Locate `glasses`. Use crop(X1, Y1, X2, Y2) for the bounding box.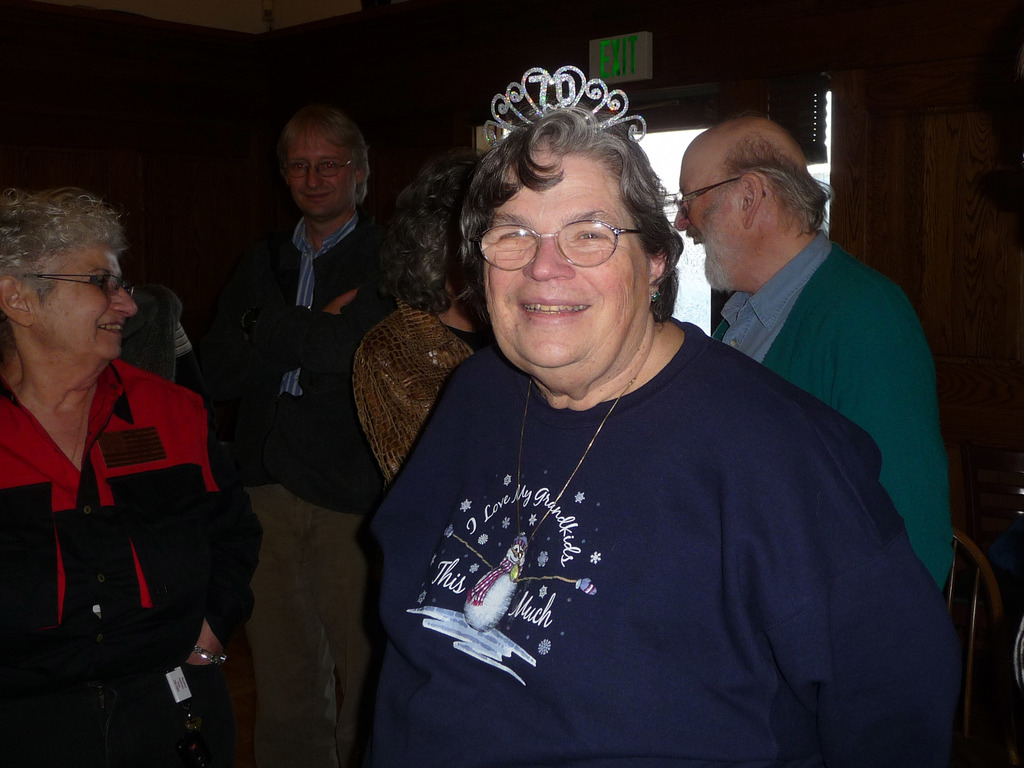
crop(12, 275, 131, 303).
